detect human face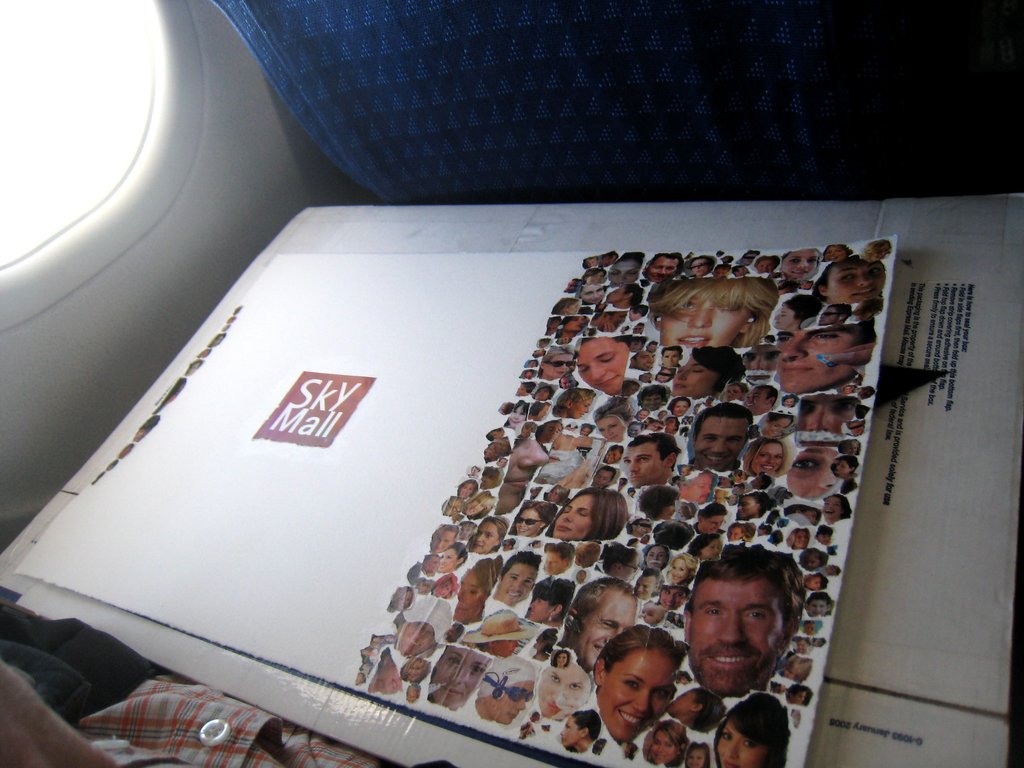
box=[579, 632, 658, 729]
